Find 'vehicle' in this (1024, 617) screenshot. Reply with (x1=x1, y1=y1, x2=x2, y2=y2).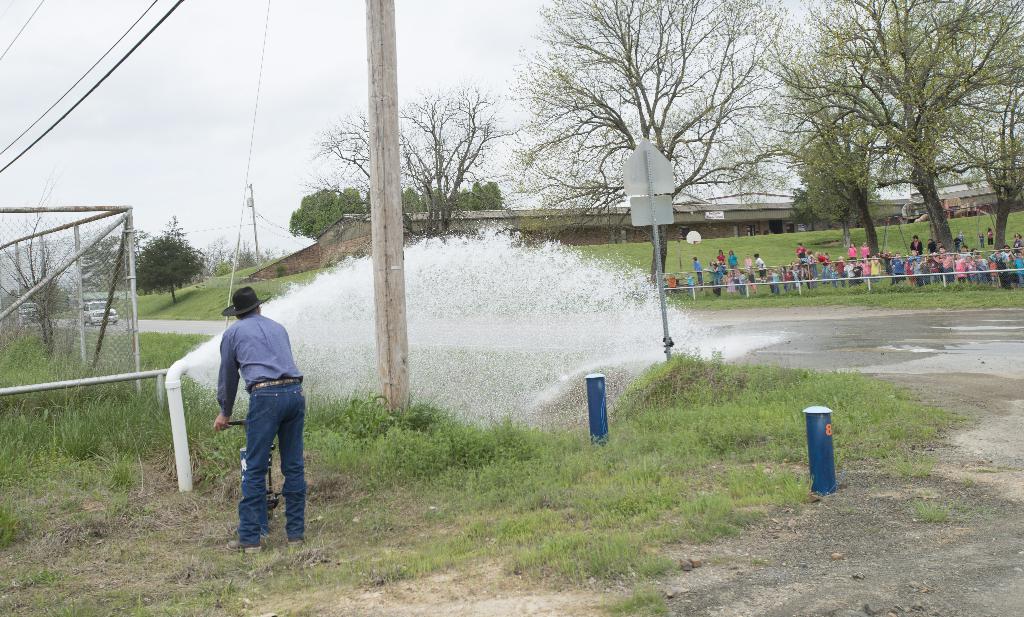
(x1=11, y1=297, x2=37, y2=322).
